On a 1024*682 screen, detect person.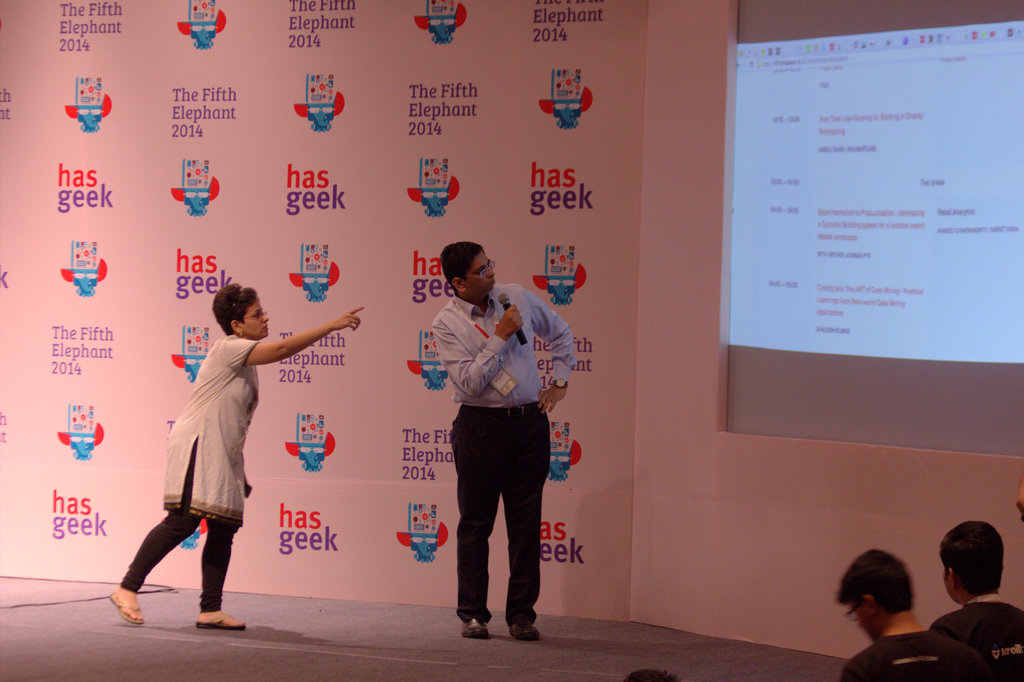
bbox=(428, 240, 582, 639).
